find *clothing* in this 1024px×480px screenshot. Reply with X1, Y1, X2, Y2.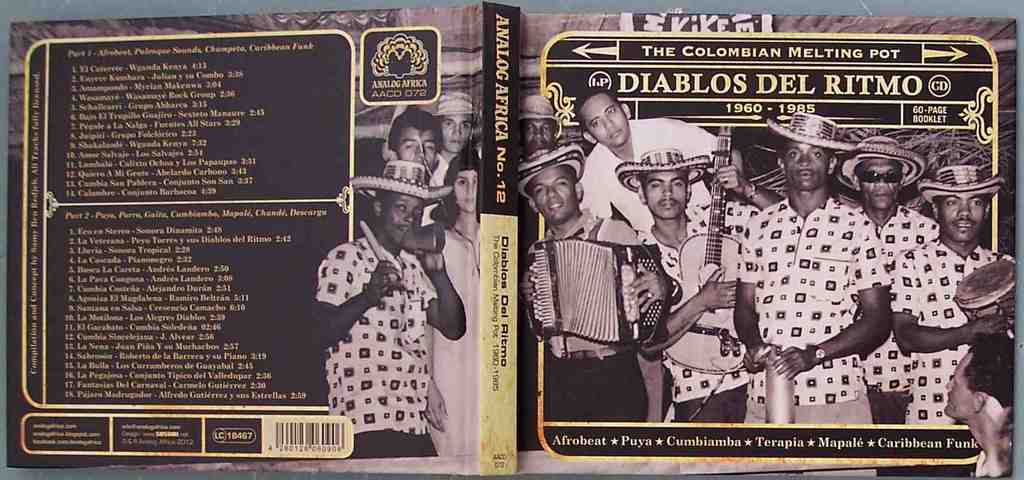
640, 230, 740, 424.
